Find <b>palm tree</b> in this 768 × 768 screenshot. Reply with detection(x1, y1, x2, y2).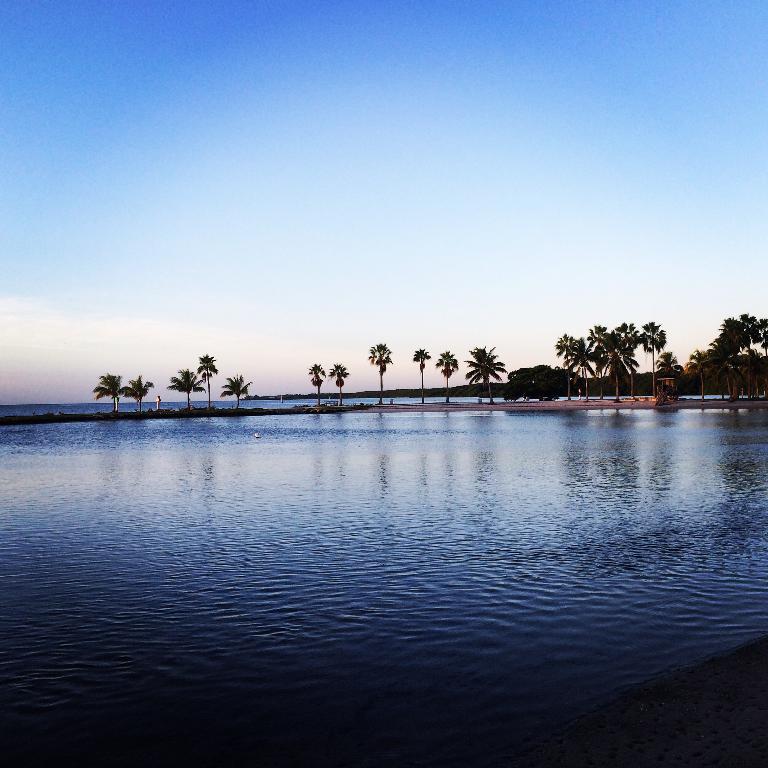
detection(120, 367, 149, 414).
